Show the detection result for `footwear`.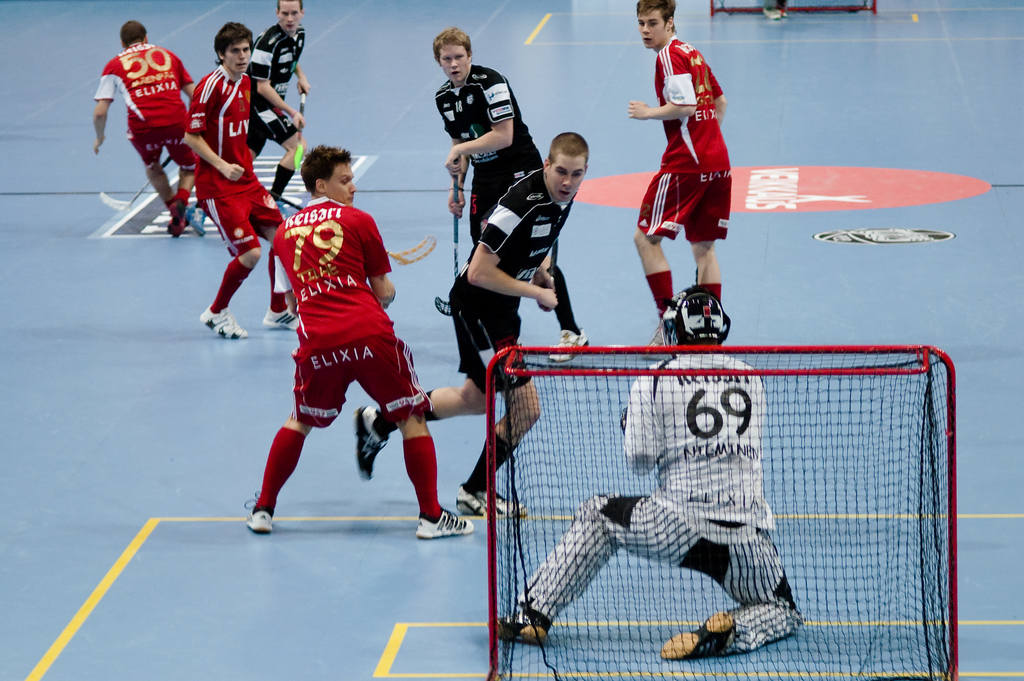
l=200, t=305, r=247, b=341.
